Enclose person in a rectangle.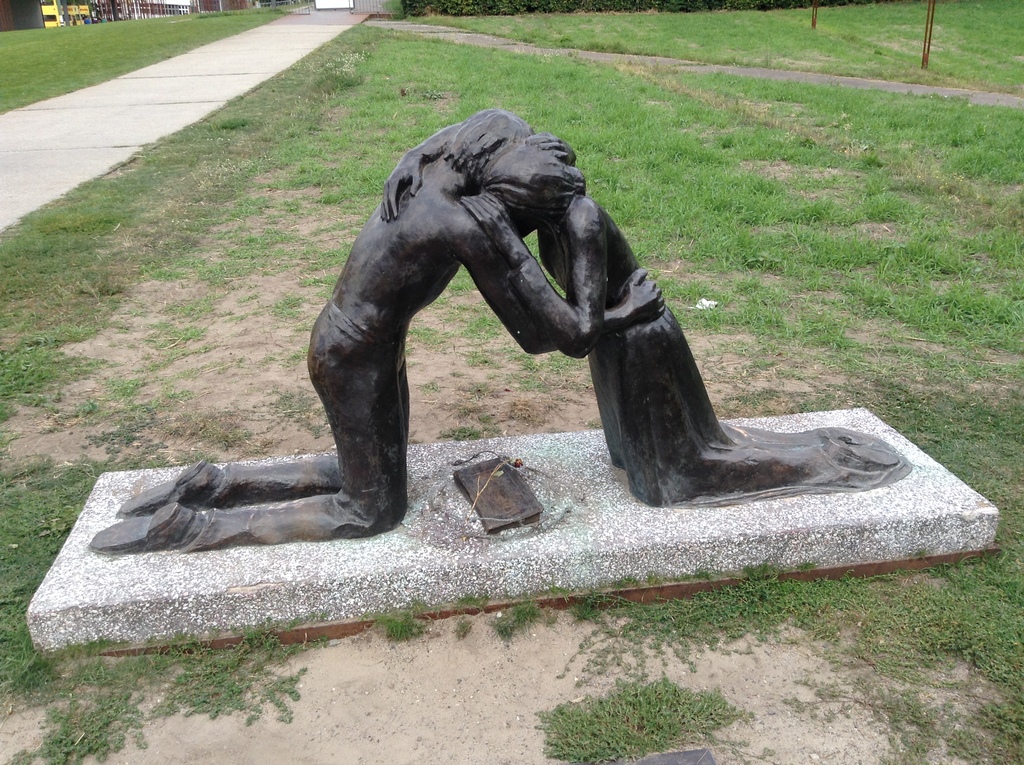
box(377, 117, 897, 505).
